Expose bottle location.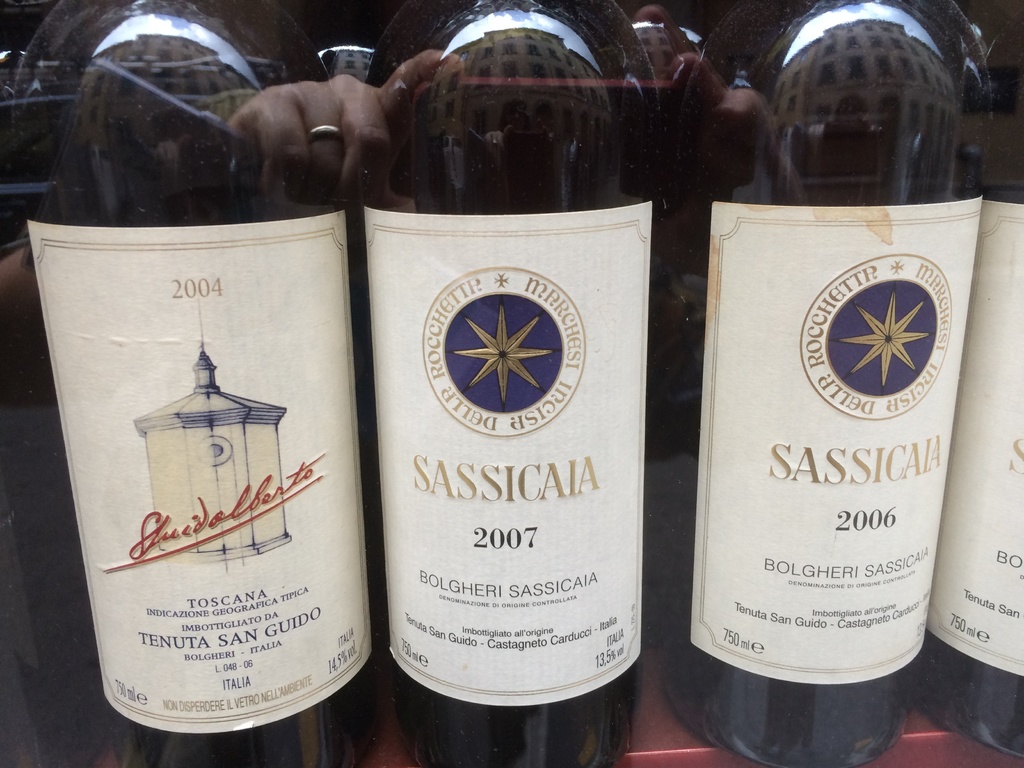
Exposed at left=362, top=1, right=663, bottom=767.
